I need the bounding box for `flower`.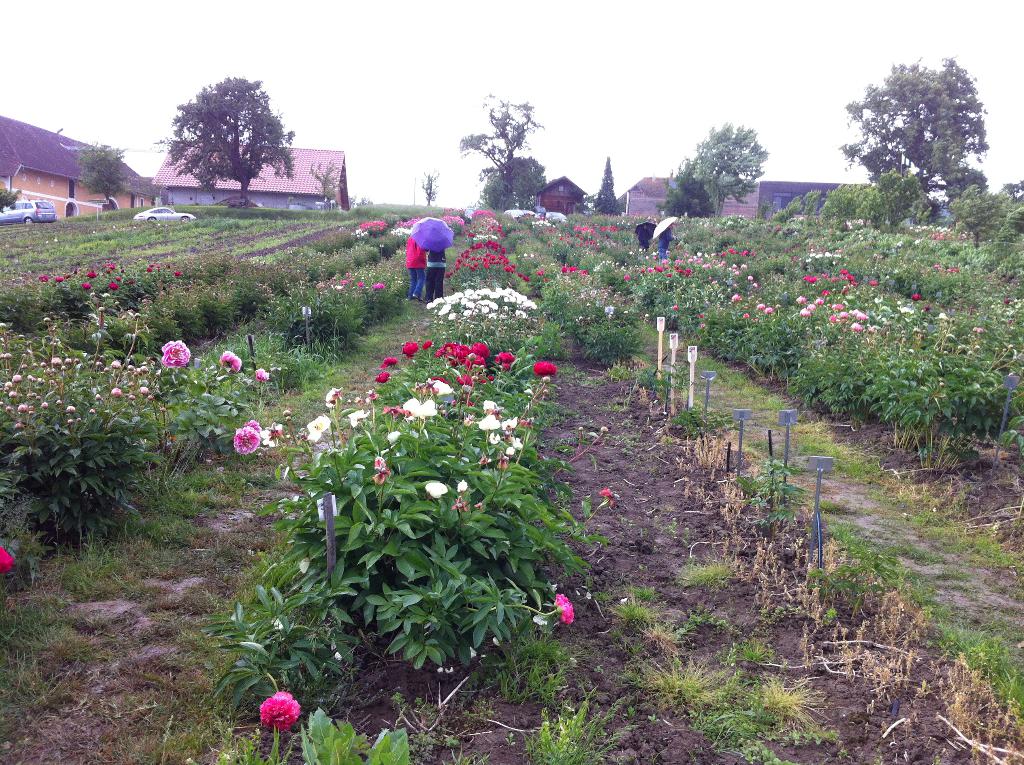
Here it is: <box>162,332,193,365</box>.
